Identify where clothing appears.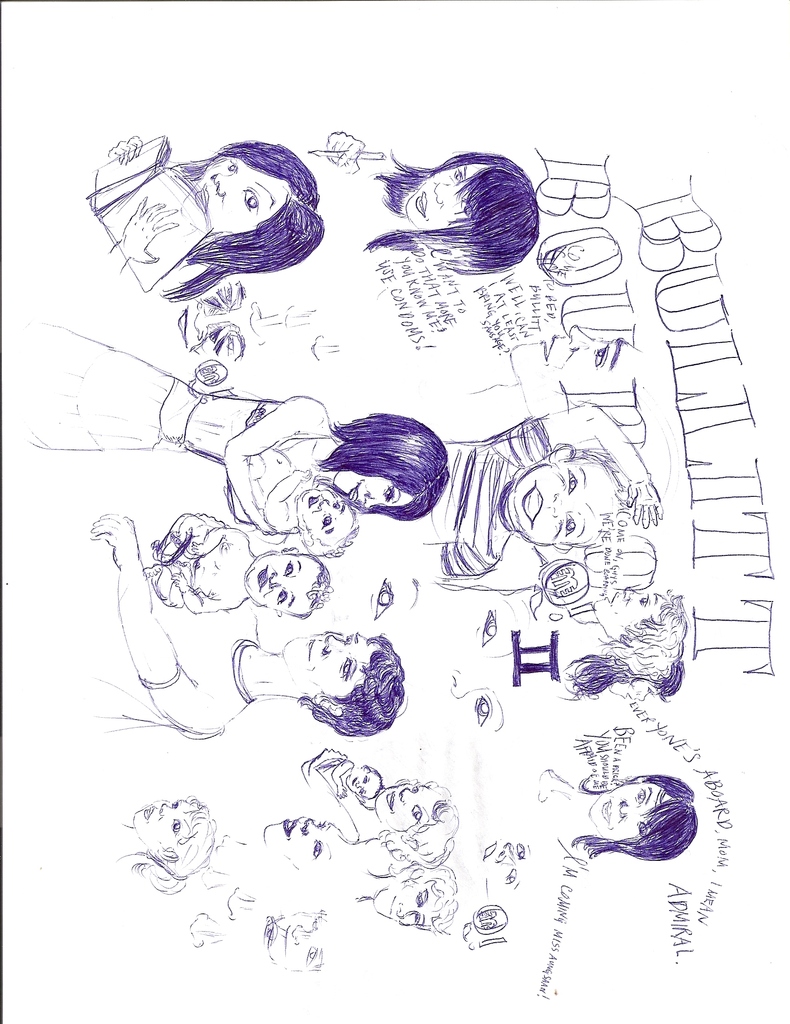
Appears at 28,348,264,467.
